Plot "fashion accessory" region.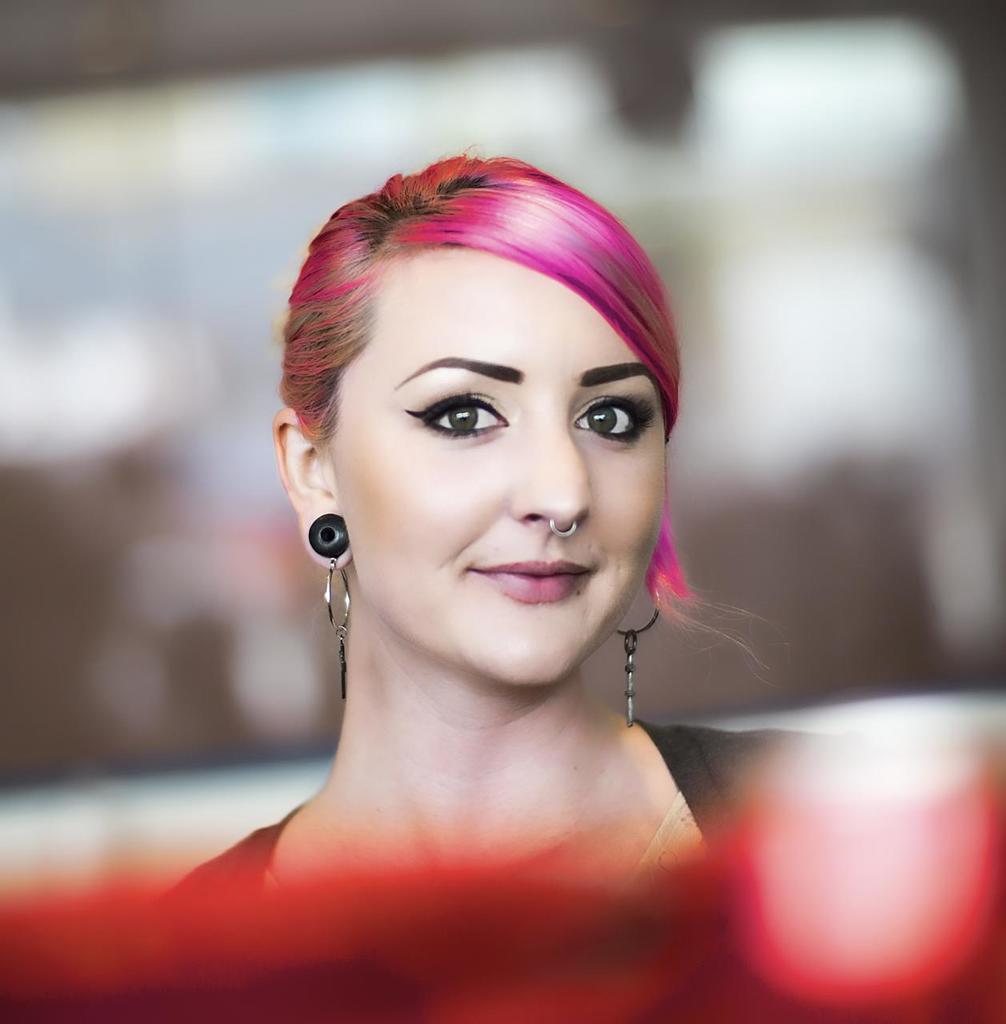
Plotted at bbox=(307, 514, 354, 705).
